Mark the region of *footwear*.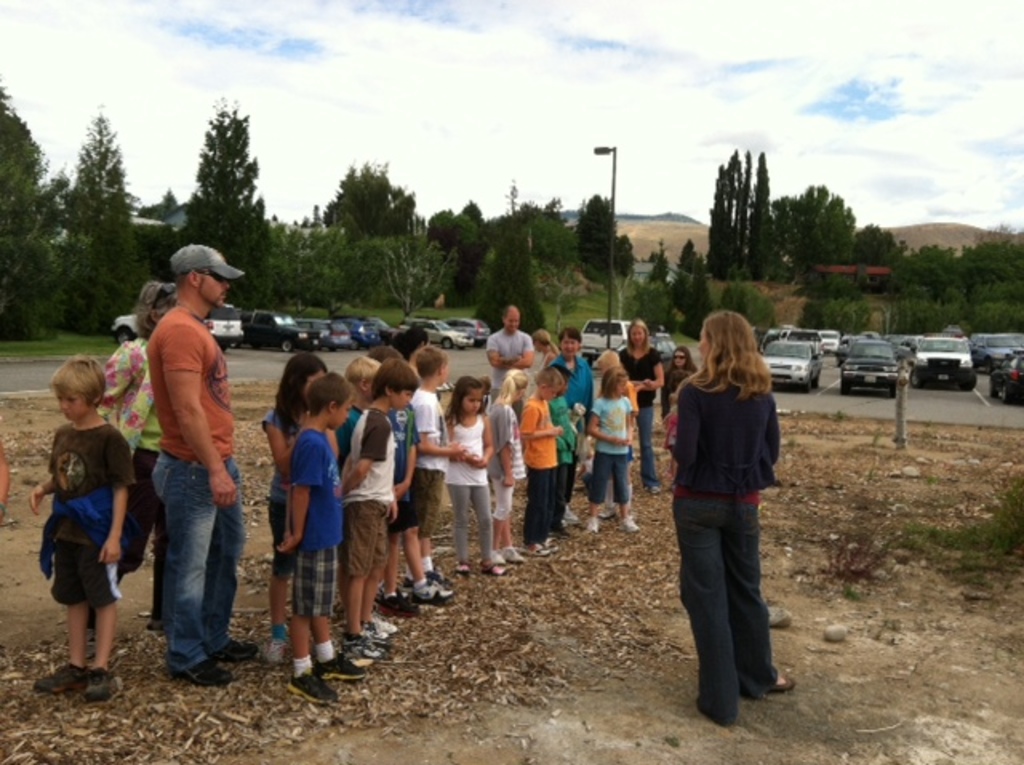
Region: [left=408, top=570, right=443, bottom=594].
